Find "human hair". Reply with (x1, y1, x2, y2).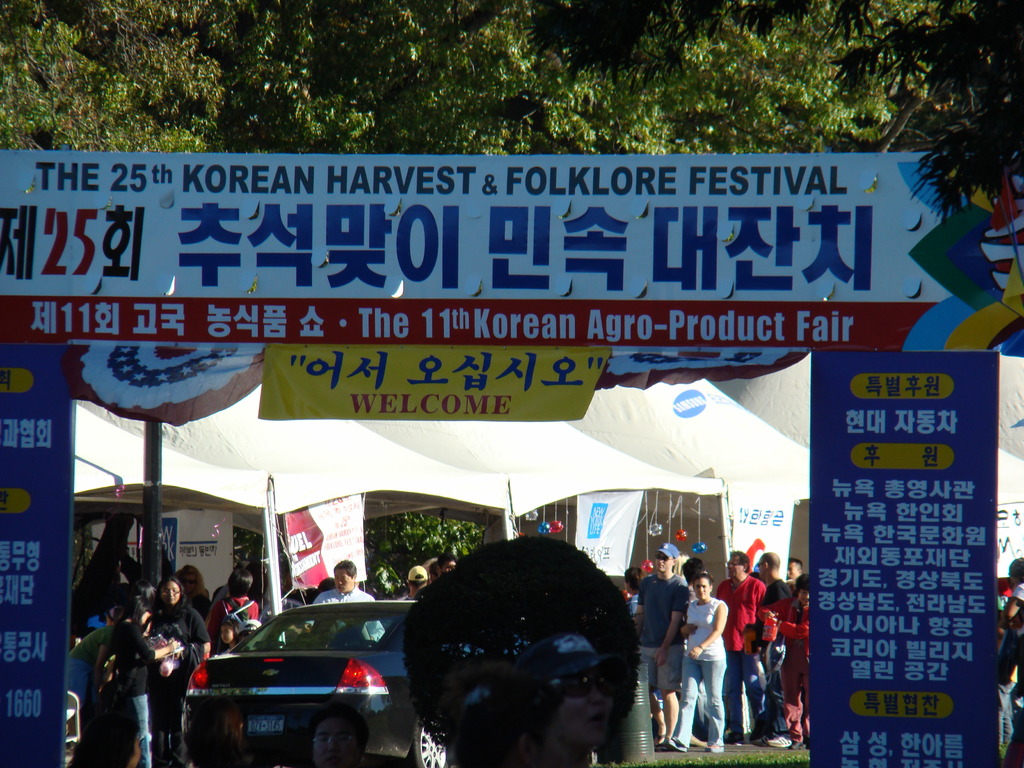
(128, 579, 159, 604).
